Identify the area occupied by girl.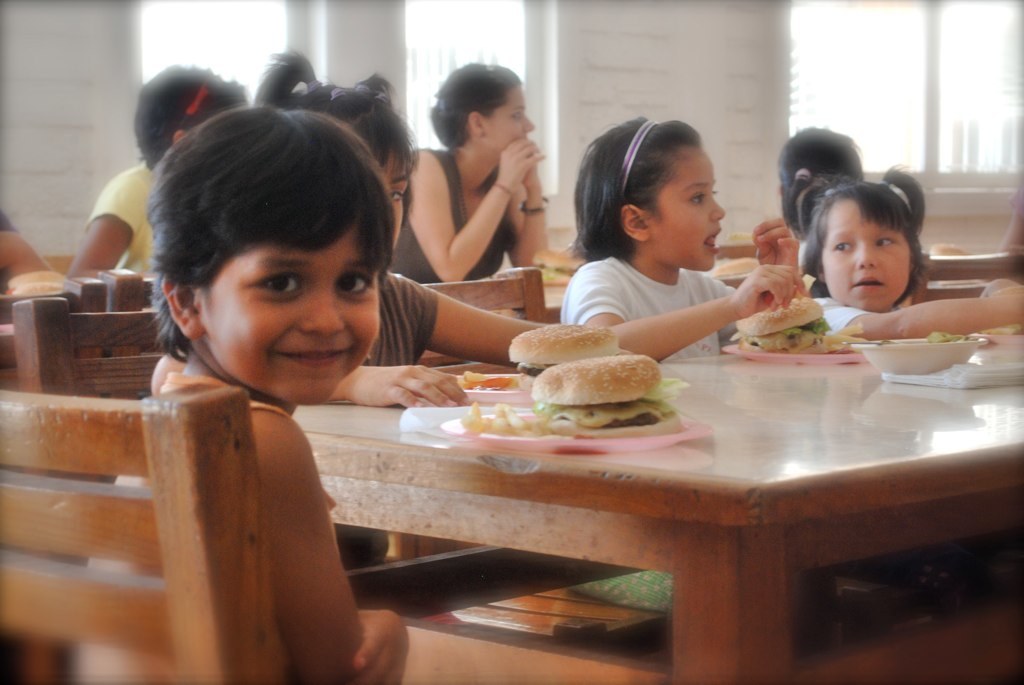
Area: 787:166:1023:345.
